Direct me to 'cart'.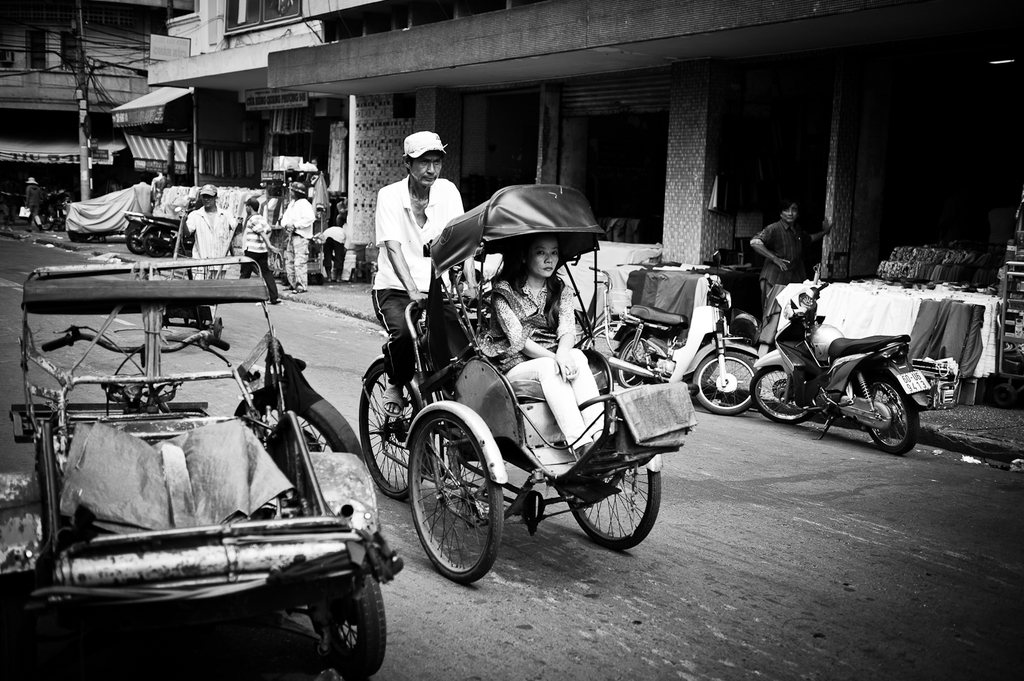
Direction: [left=0, top=256, right=408, bottom=680].
